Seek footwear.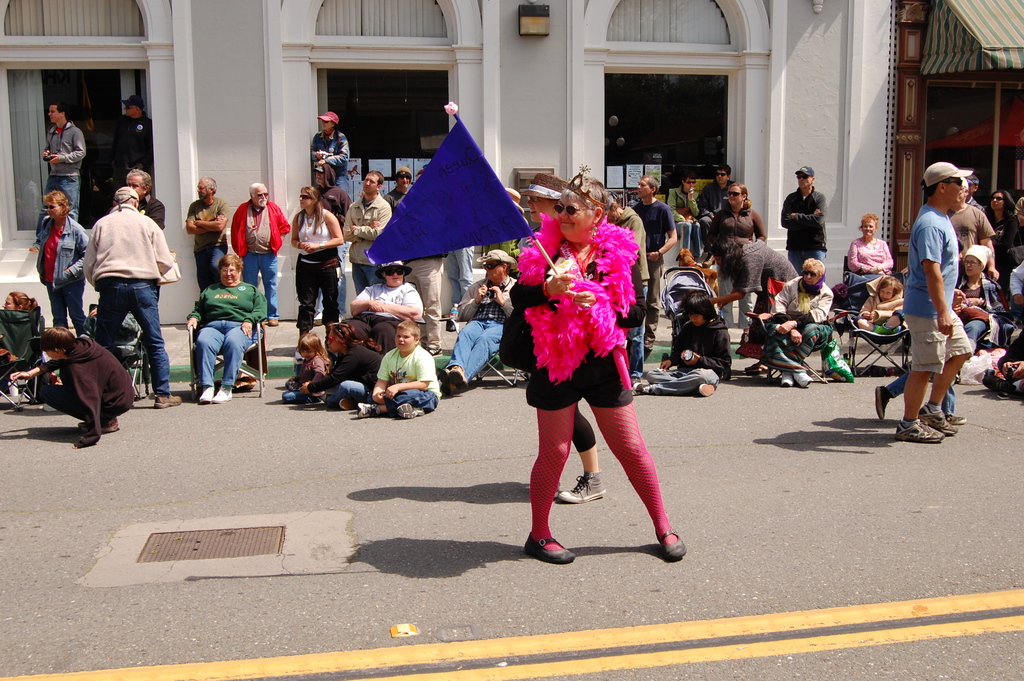
(199, 386, 214, 402).
